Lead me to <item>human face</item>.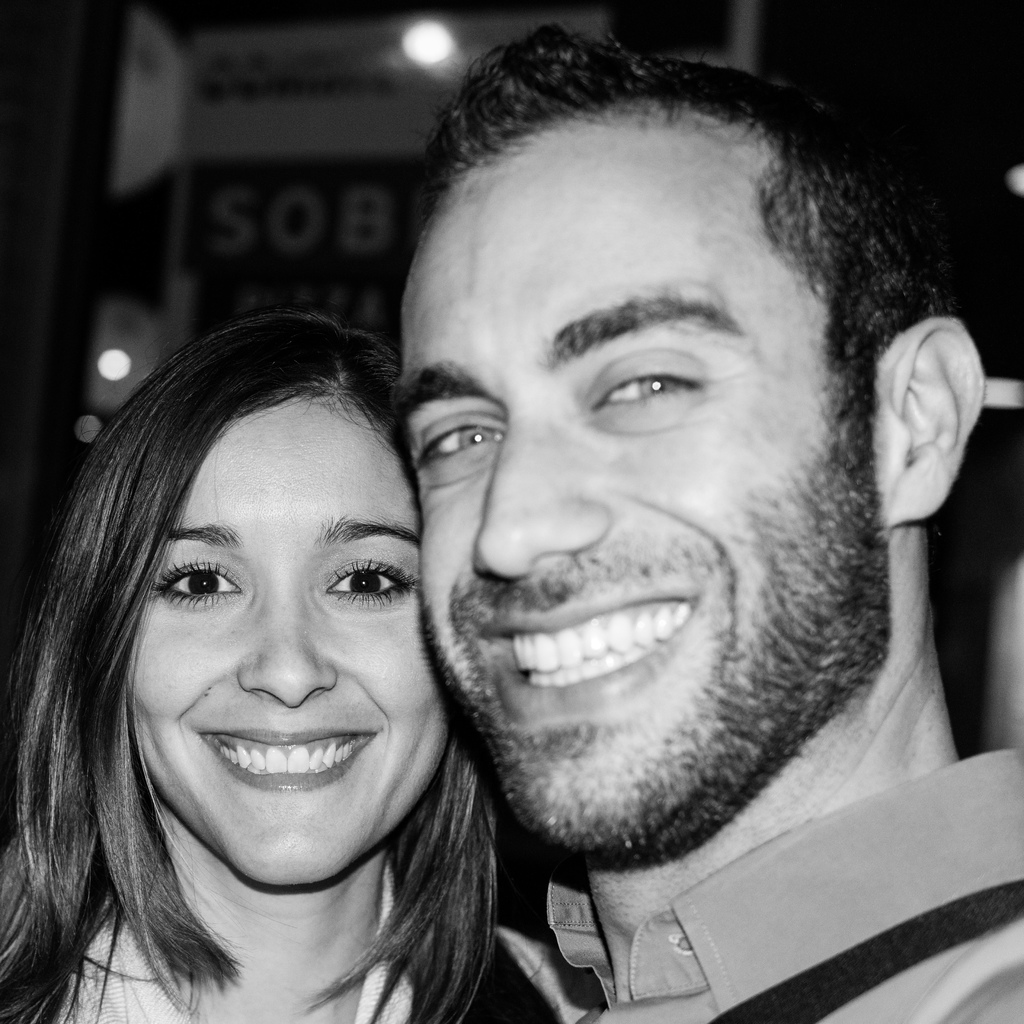
Lead to [x1=119, y1=395, x2=441, y2=892].
